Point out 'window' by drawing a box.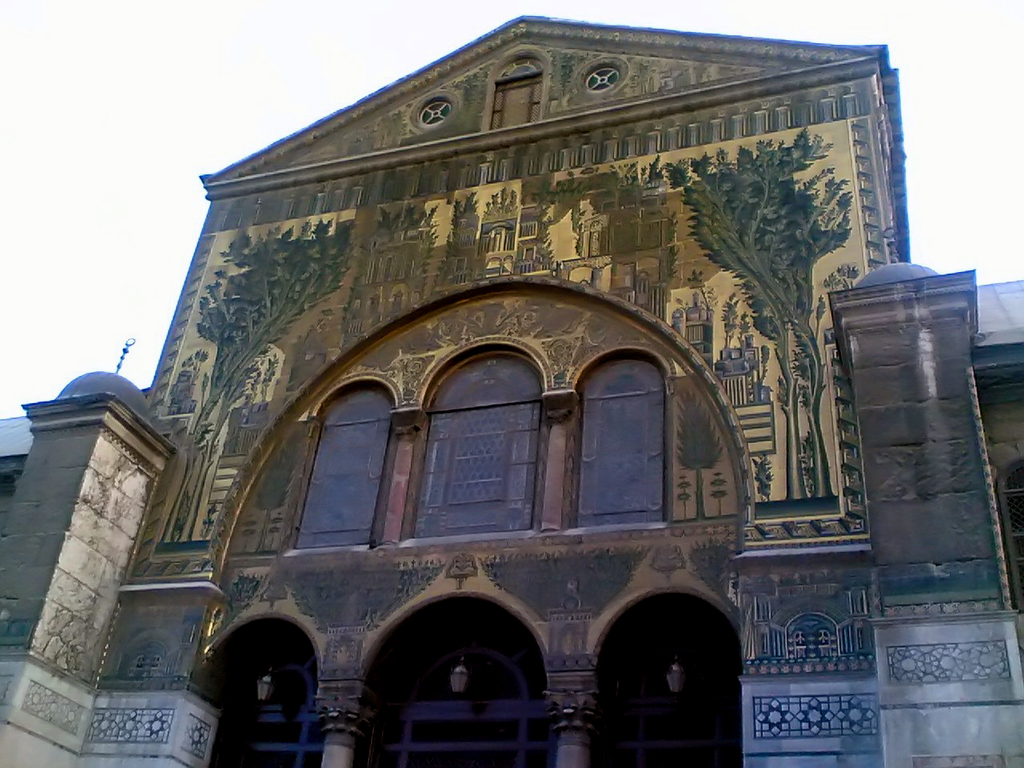
418/324/546/559.
